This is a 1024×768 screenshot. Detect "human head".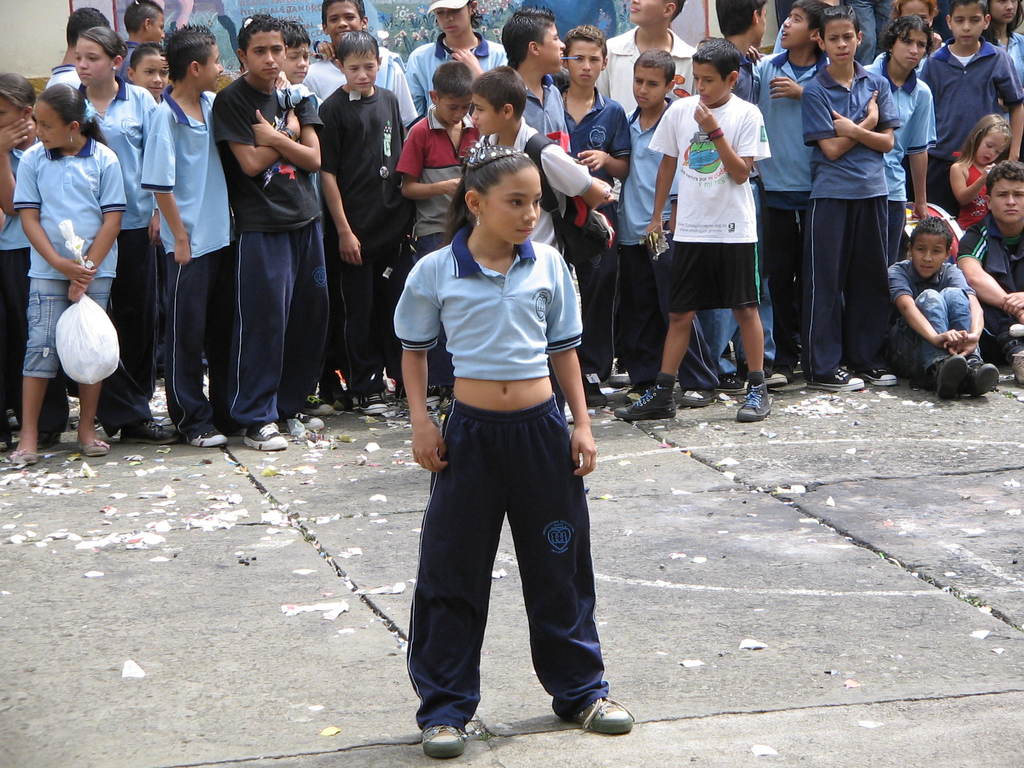
detection(0, 69, 39, 130).
